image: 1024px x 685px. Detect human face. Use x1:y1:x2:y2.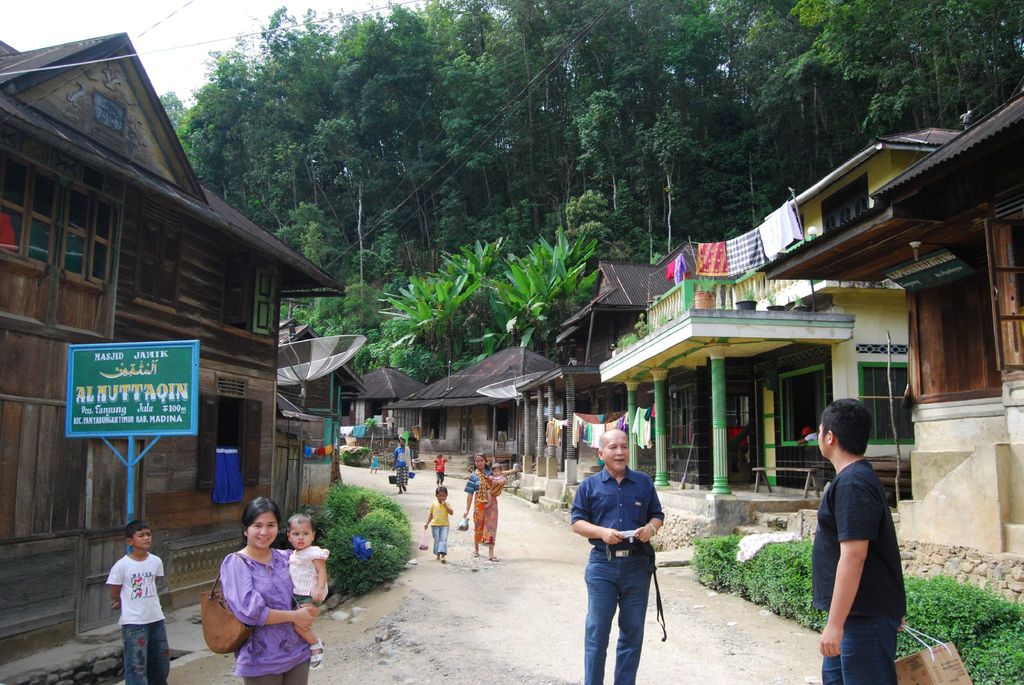
399:437:405:444.
